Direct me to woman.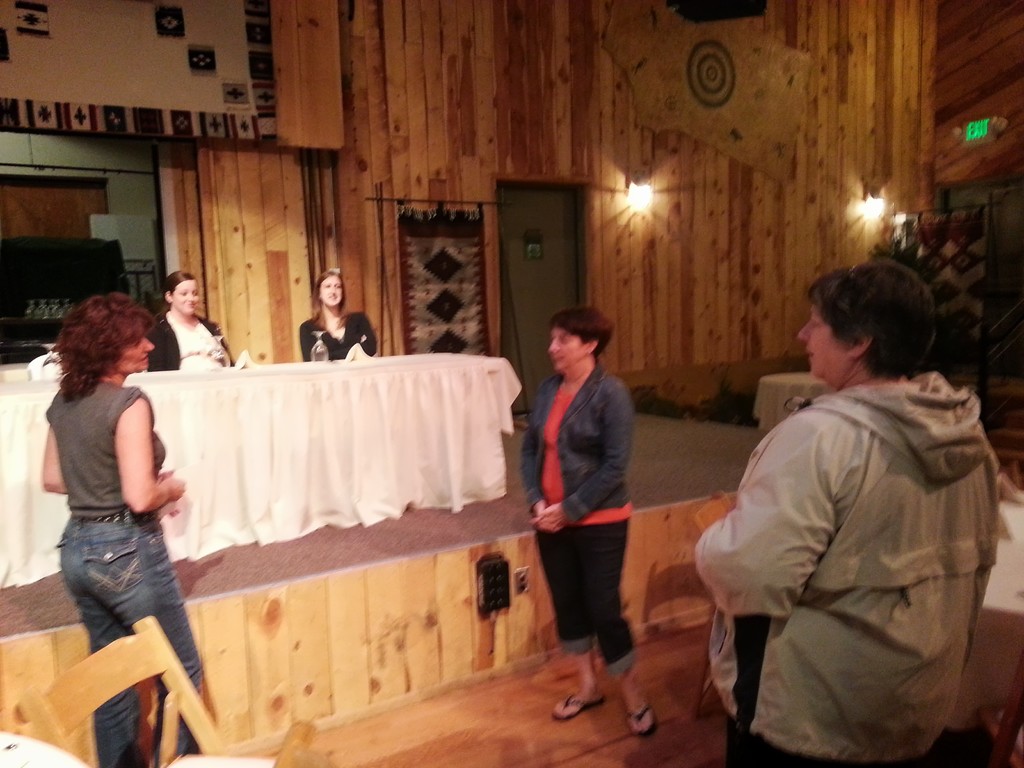
Direction: left=144, top=268, right=230, bottom=376.
